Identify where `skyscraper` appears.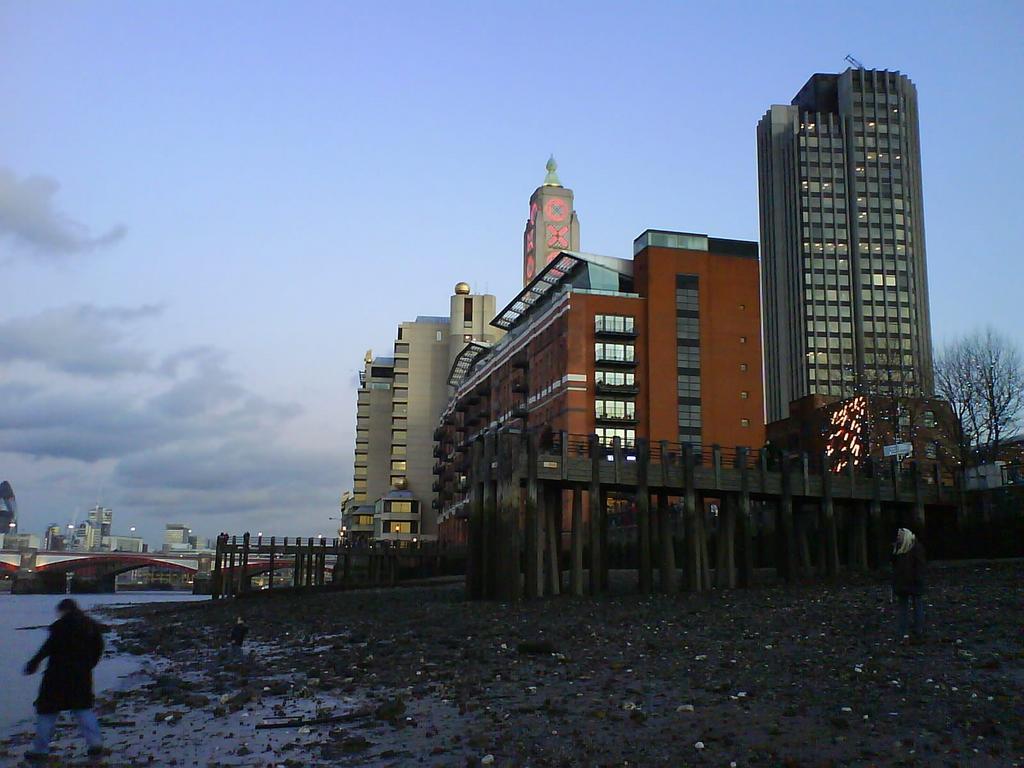
Appears at (751, 52, 922, 577).
